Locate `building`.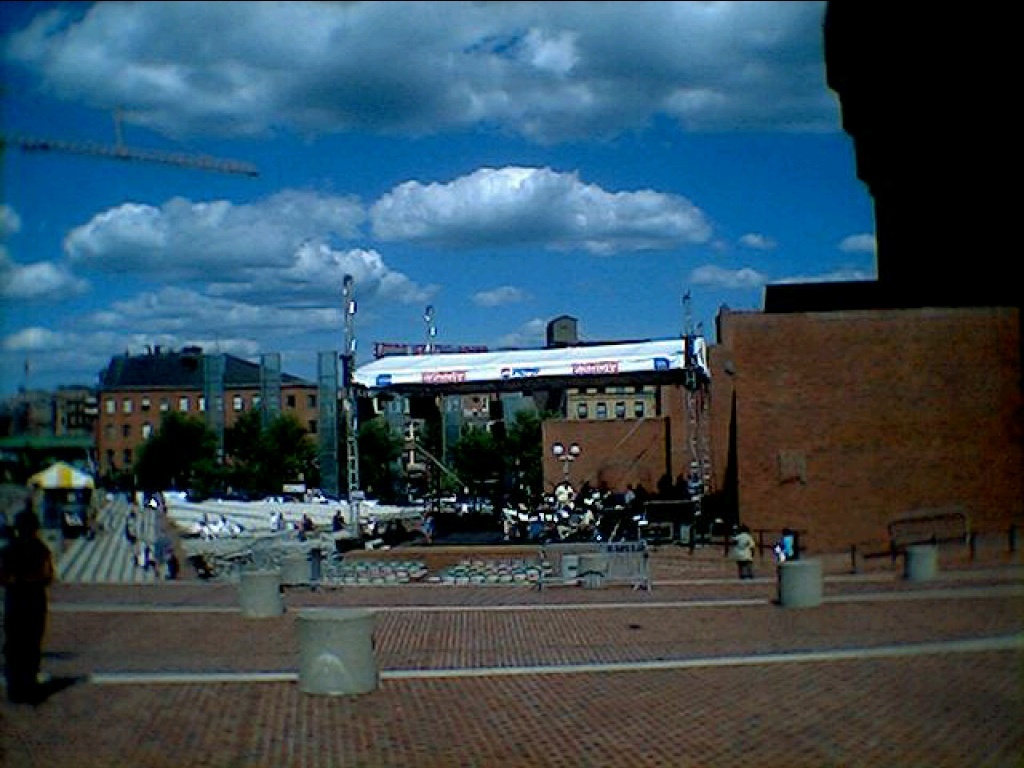
Bounding box: <box>10,389,51,423</box>.
